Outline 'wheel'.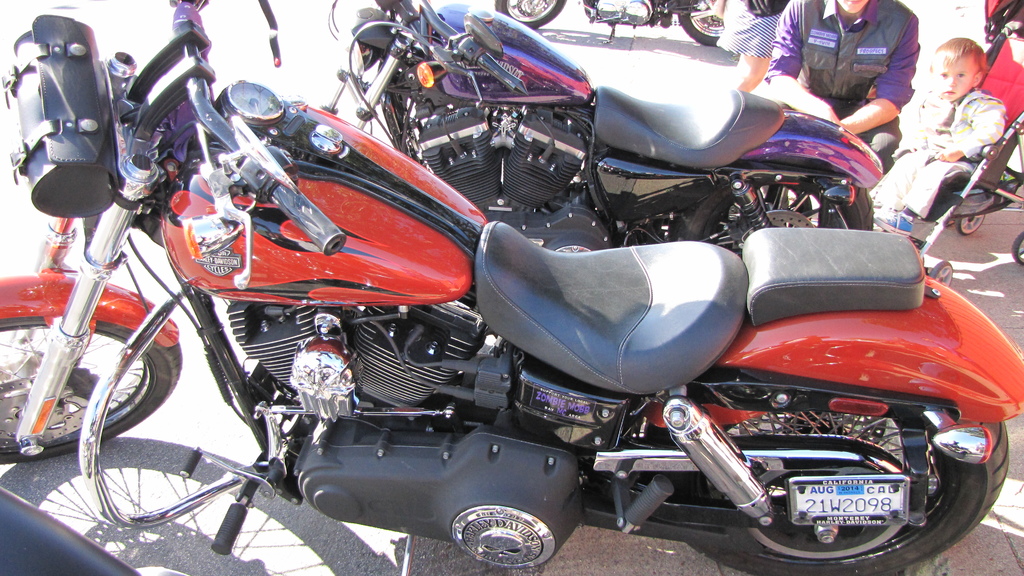
Outline: crop(698, 397, 1001, 575).
